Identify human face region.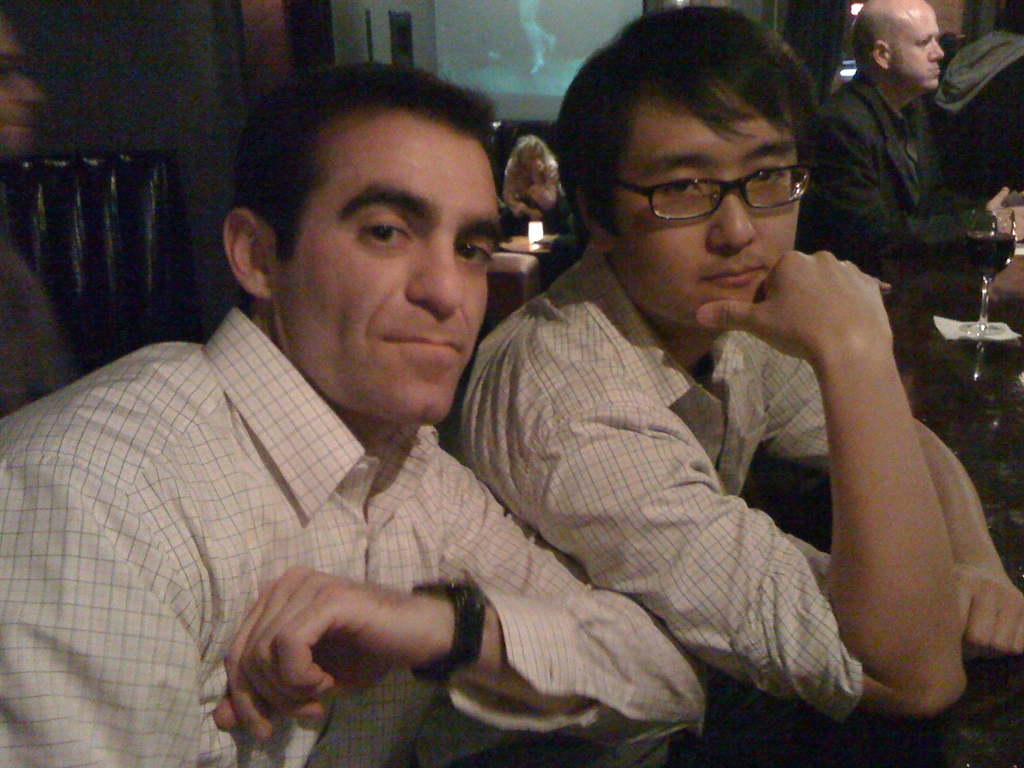
Region: (left=893, top=7, right=944, bottom=90).
